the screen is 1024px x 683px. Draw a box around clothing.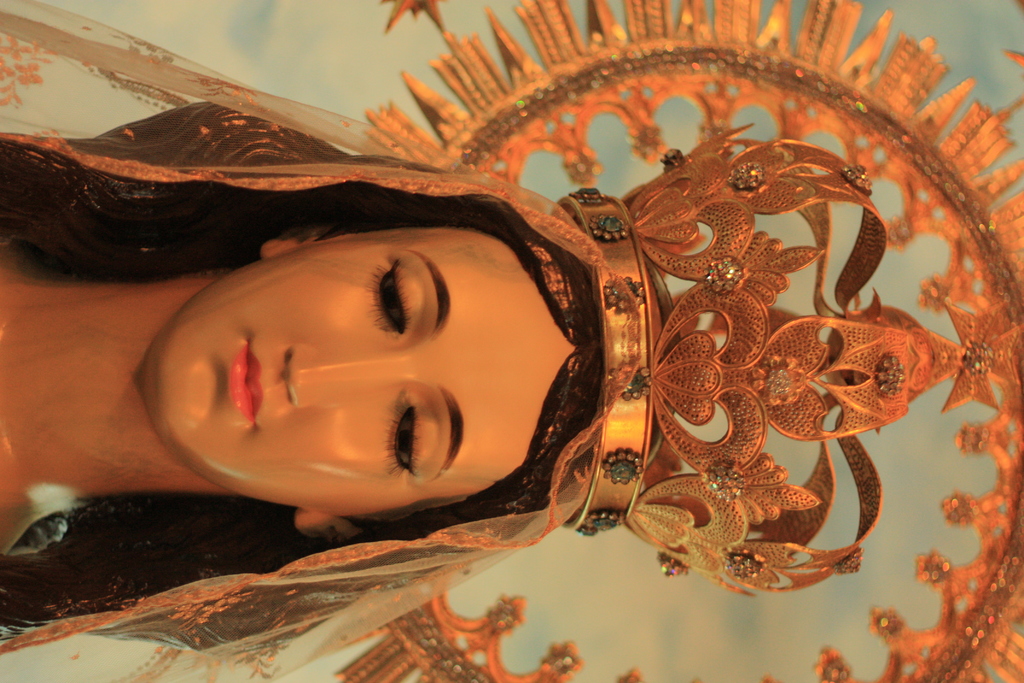
x1=0 y1=0 x2=642 y2=682.
